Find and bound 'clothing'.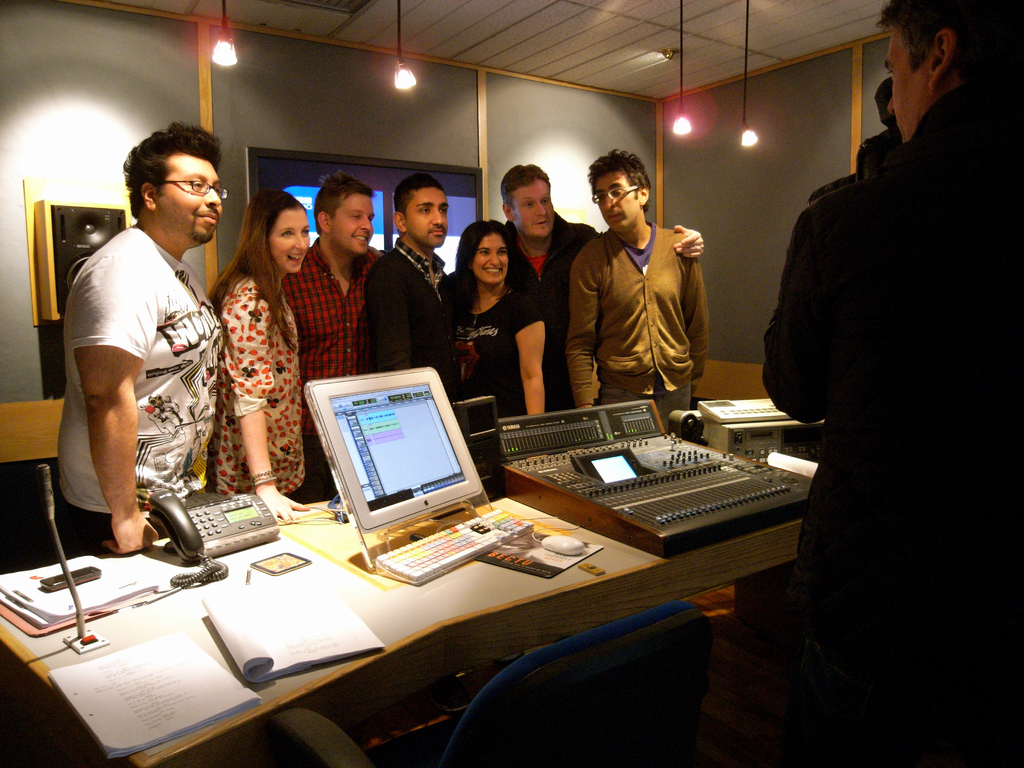
Bound: box=[282, 237, 385, 378].
